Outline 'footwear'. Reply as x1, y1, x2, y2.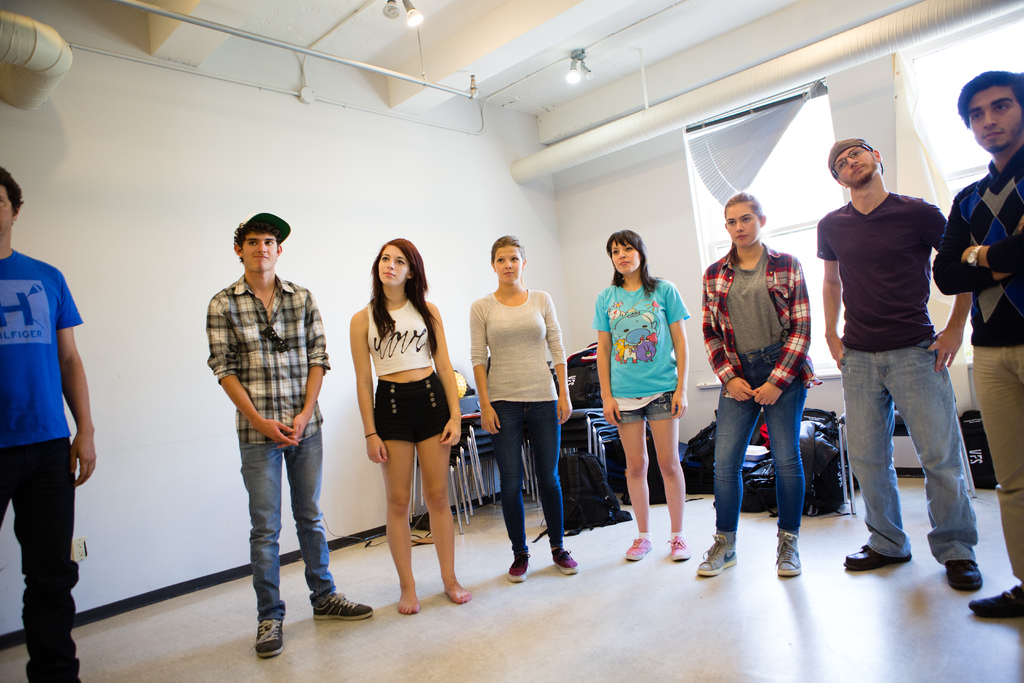
553, 549, 578, 574.
